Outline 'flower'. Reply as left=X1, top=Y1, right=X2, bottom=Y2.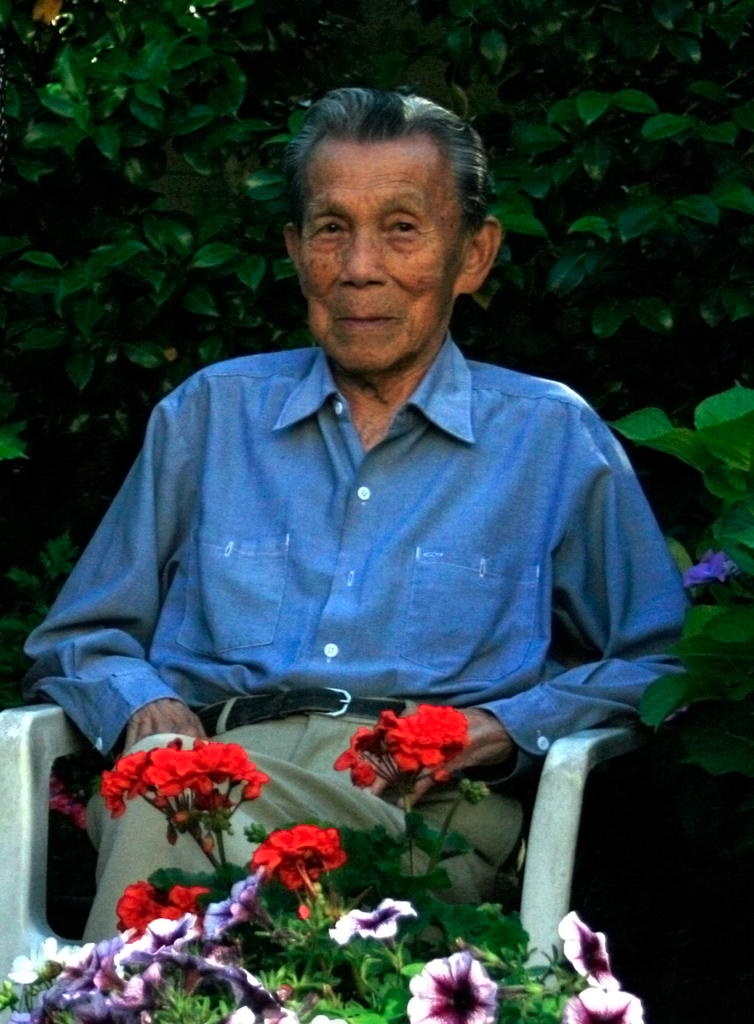
left=409, top=945, right=511, bottom=1023.
